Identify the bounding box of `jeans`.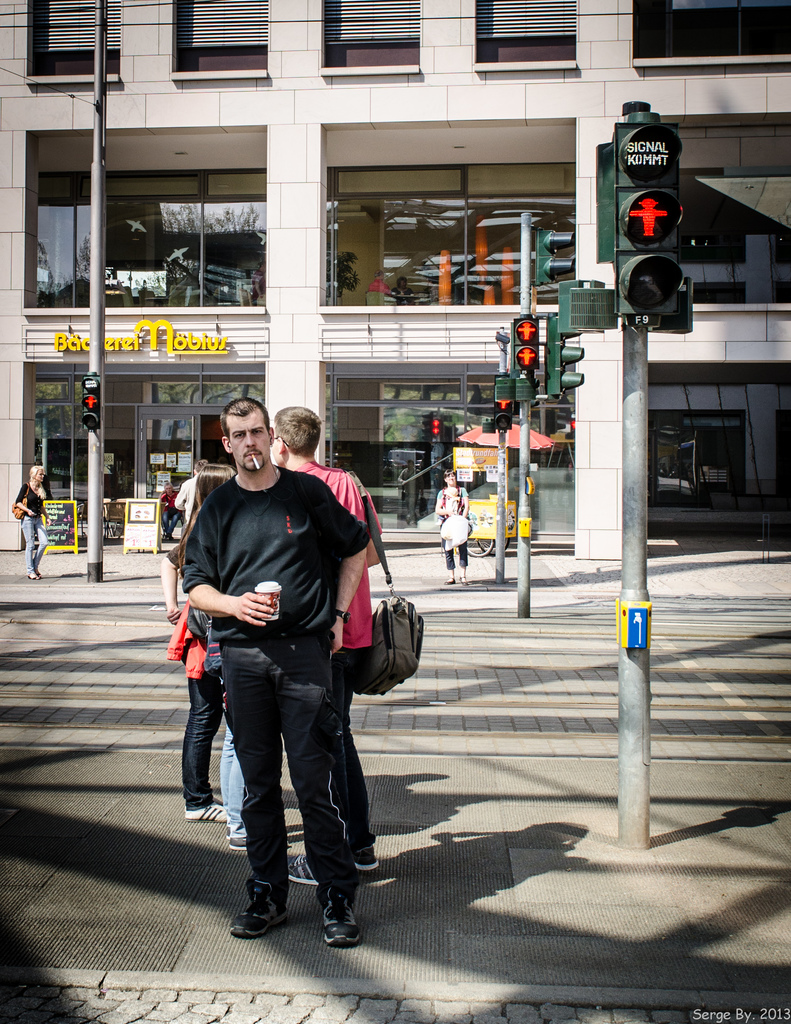
186,686,390,984.
